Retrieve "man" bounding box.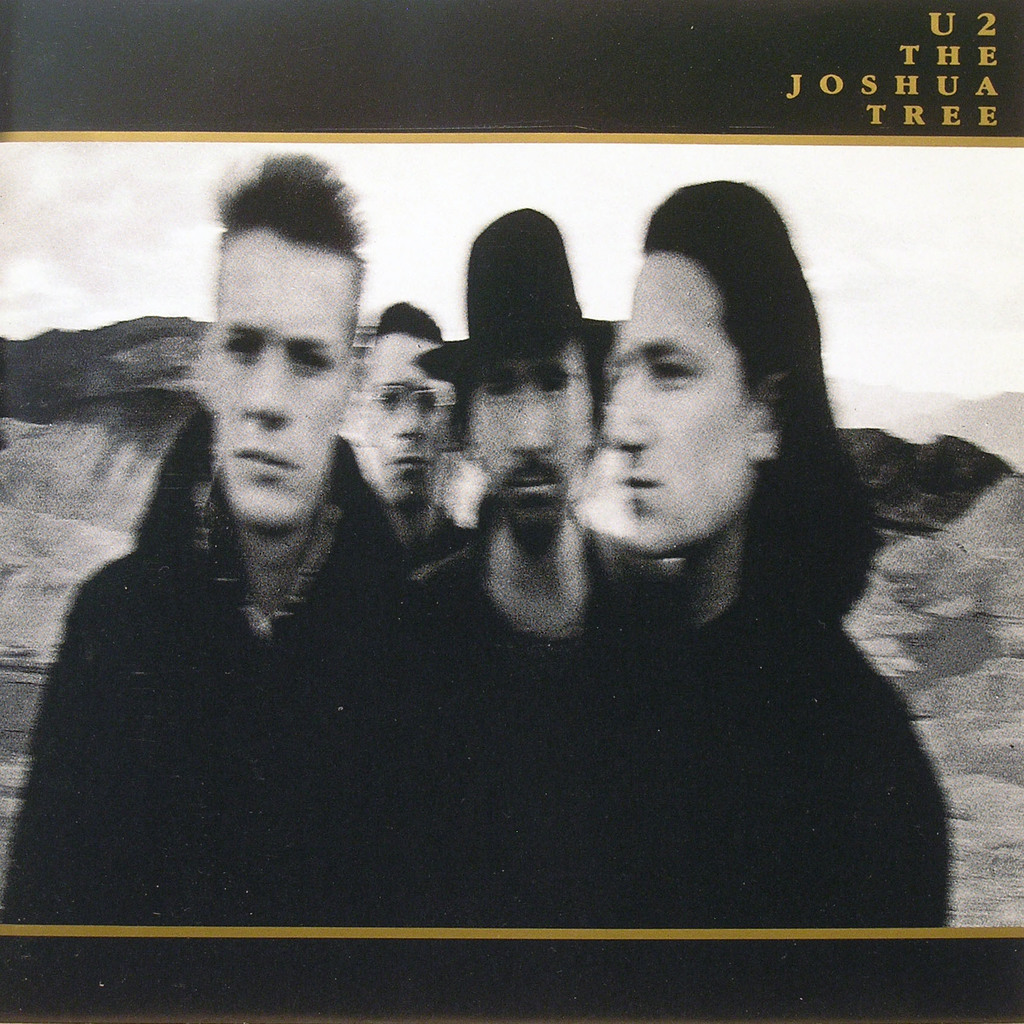
Bounding box: 413, 204, 690, 660.
